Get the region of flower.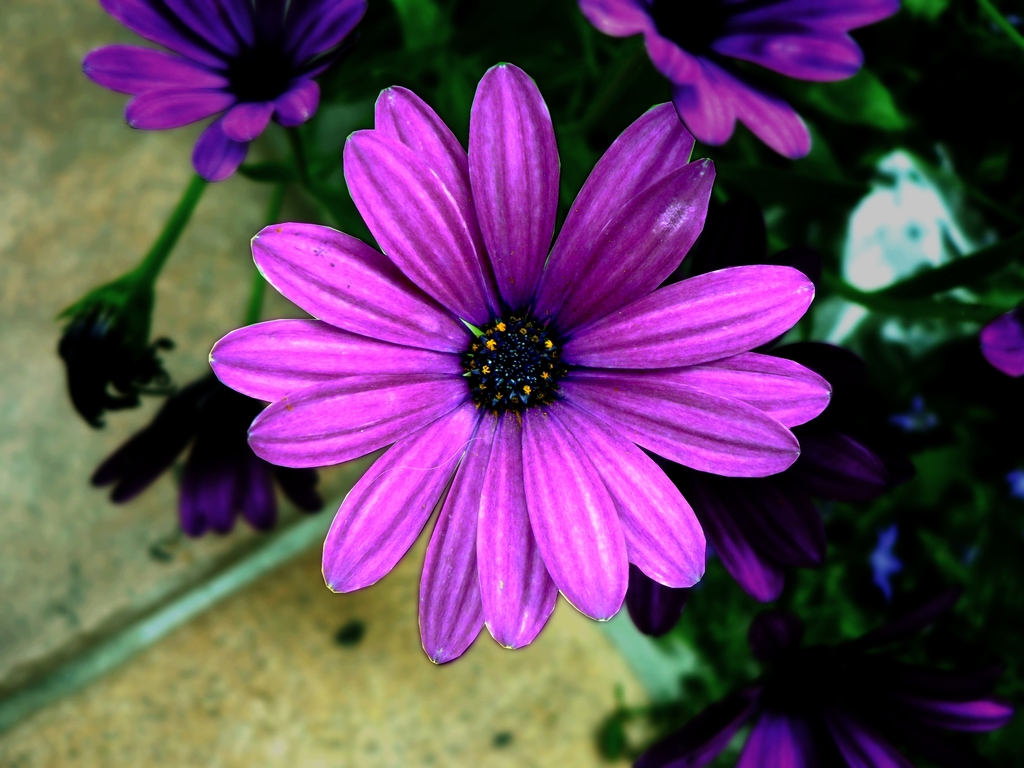
{"x1": 634, "y1": 609, "x2": 1011, "y2": 767}.
